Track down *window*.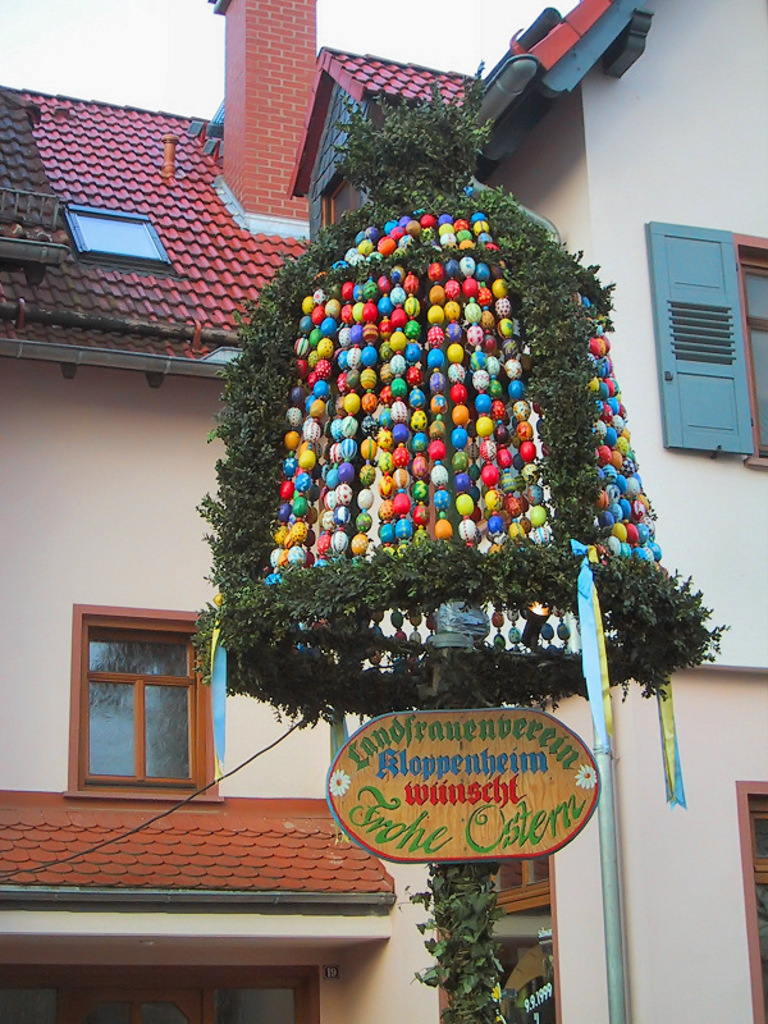
Tracked to locate(643, 219, 767, 474).
